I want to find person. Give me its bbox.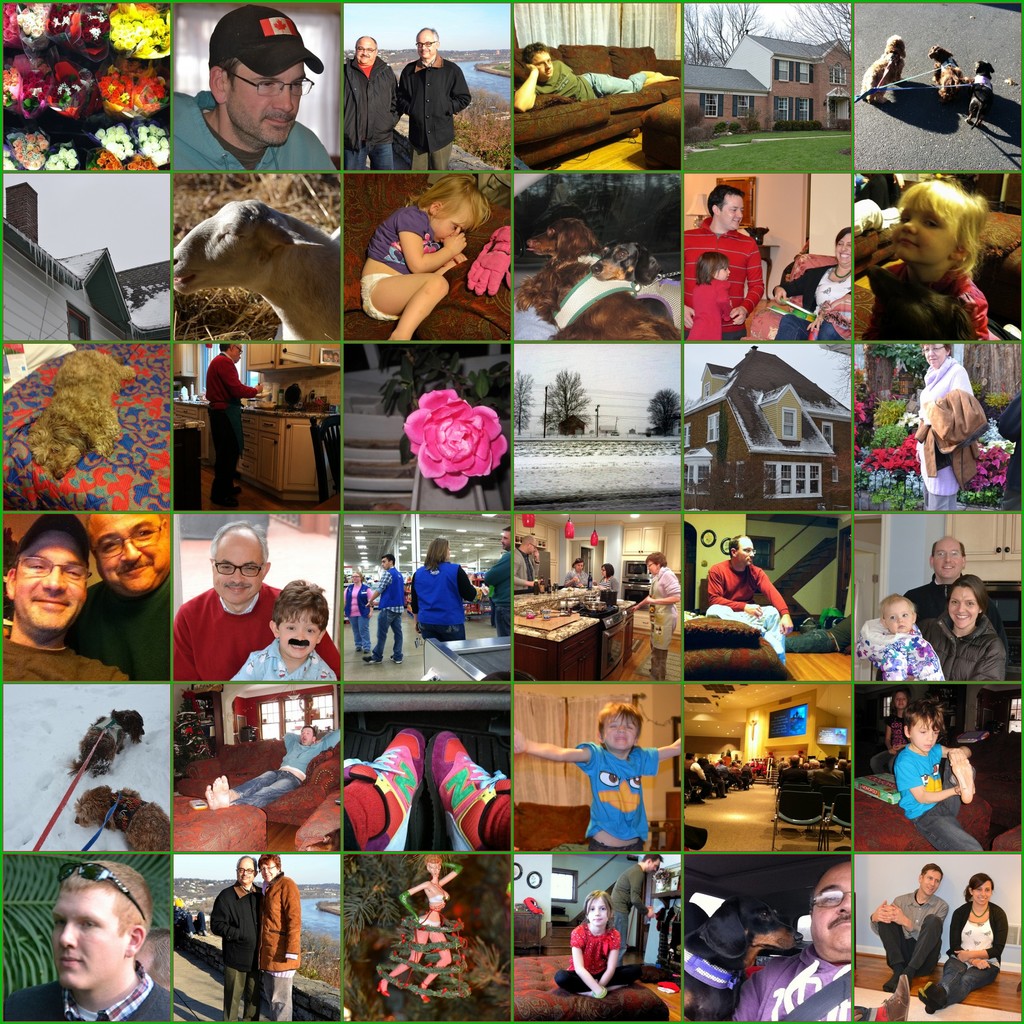
915:347:975:513.
